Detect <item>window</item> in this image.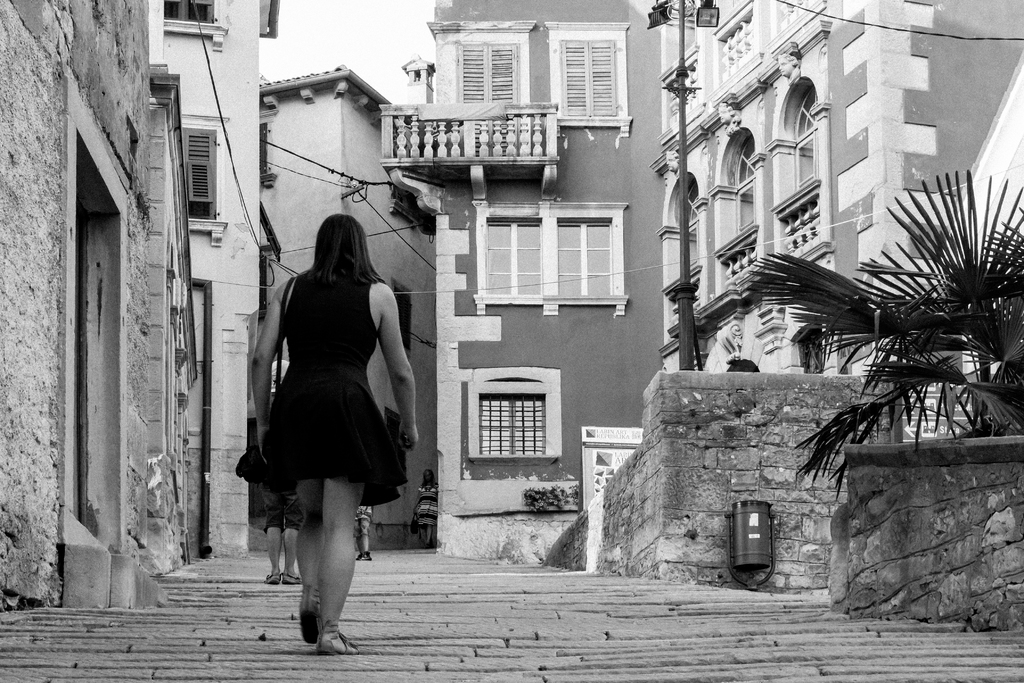
Detection: Rect(468, 363, 563, 459).
